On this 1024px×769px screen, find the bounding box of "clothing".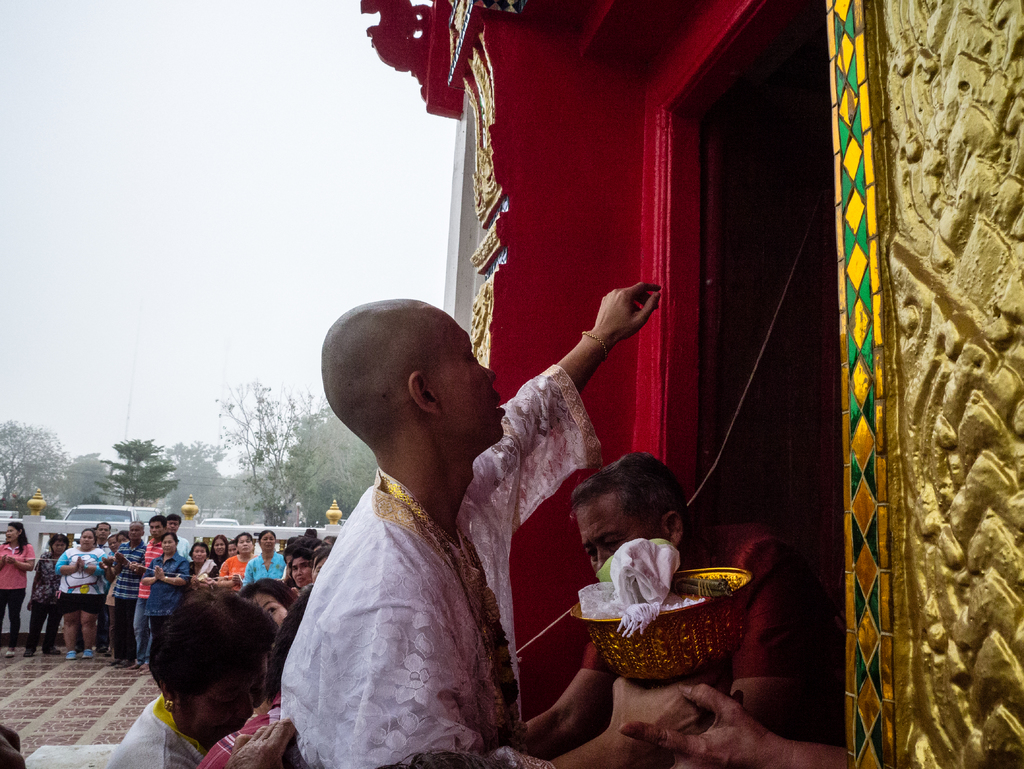
Bounding box: region(261, 389, 571, 768).
